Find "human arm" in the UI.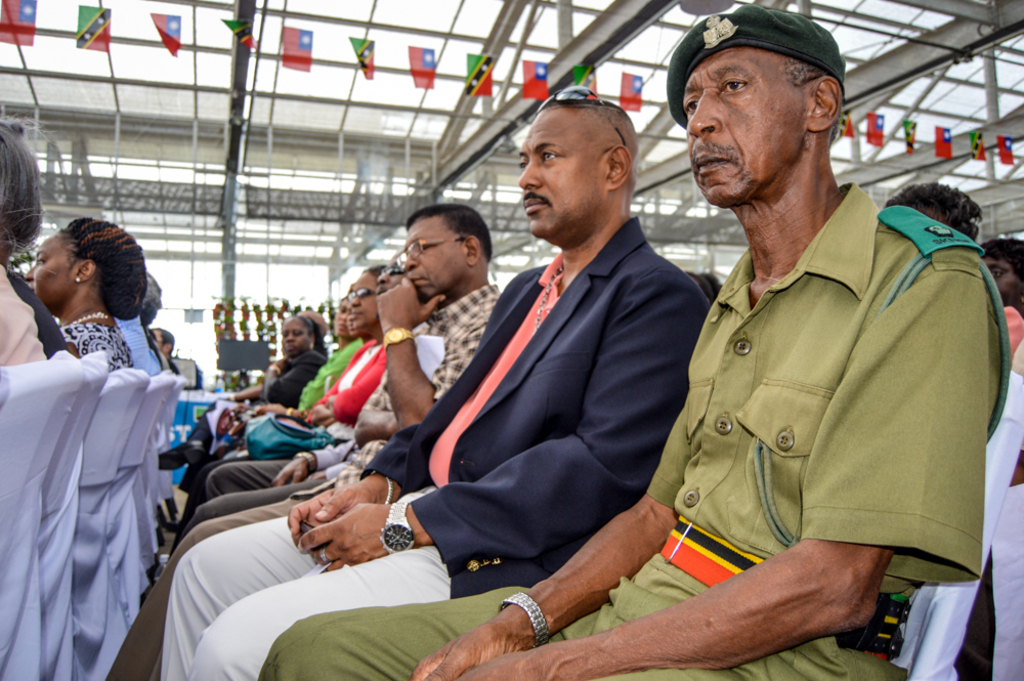
UI element at BBox(236, 380, 263, 399).
